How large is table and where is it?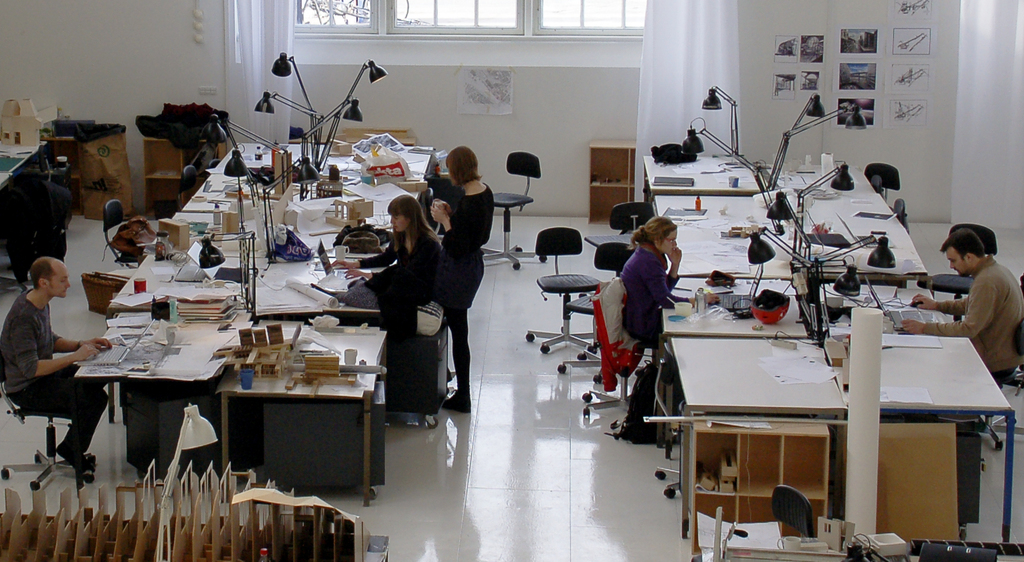
Bounding box: <bbox>73, 136, 440, 506</bbox>.
